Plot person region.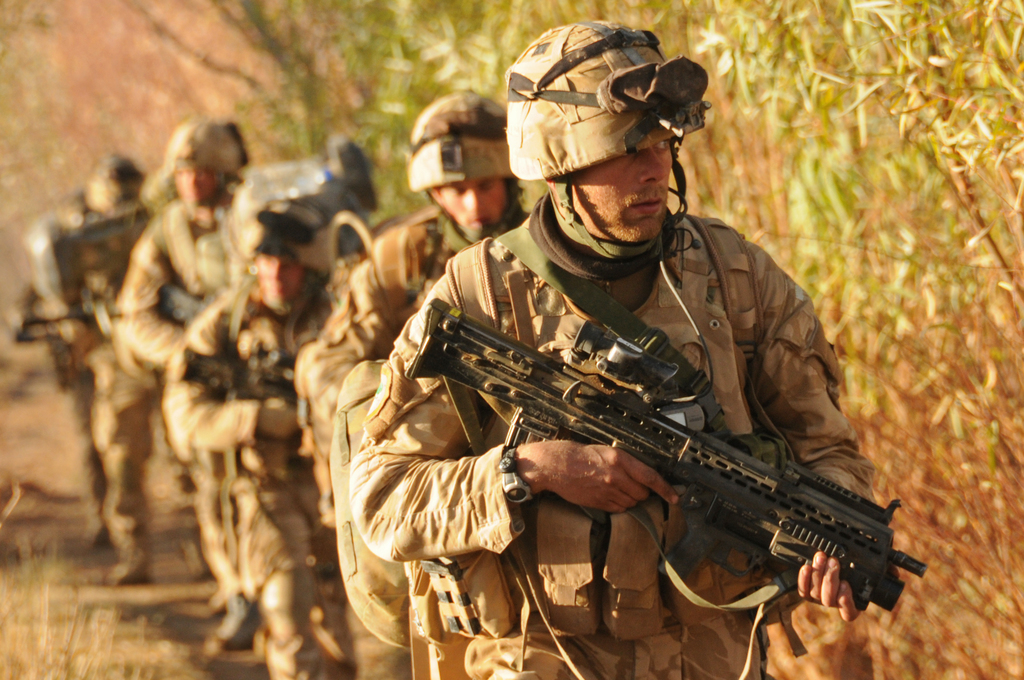
Plotted at bbox=[111, 115, 255, 647].
